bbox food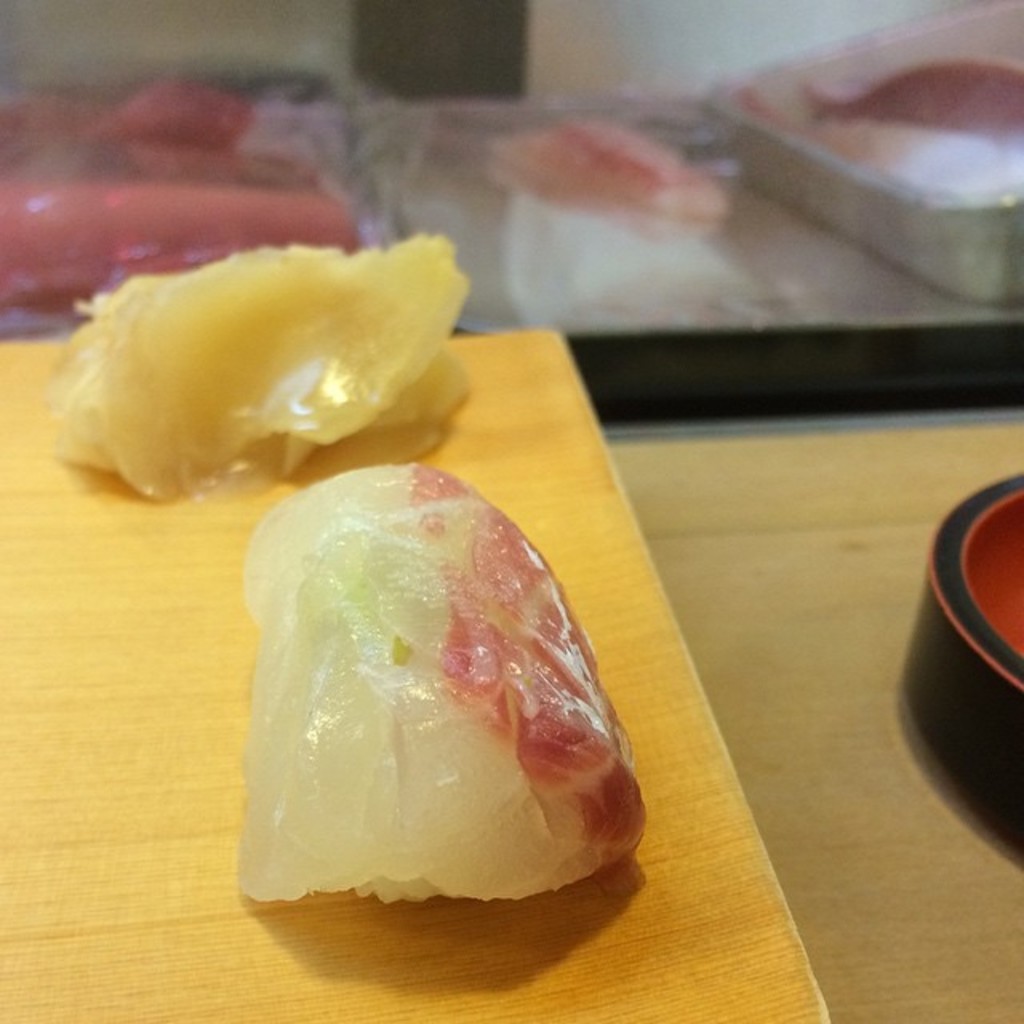
BBox(219, 458, 638, 922)
